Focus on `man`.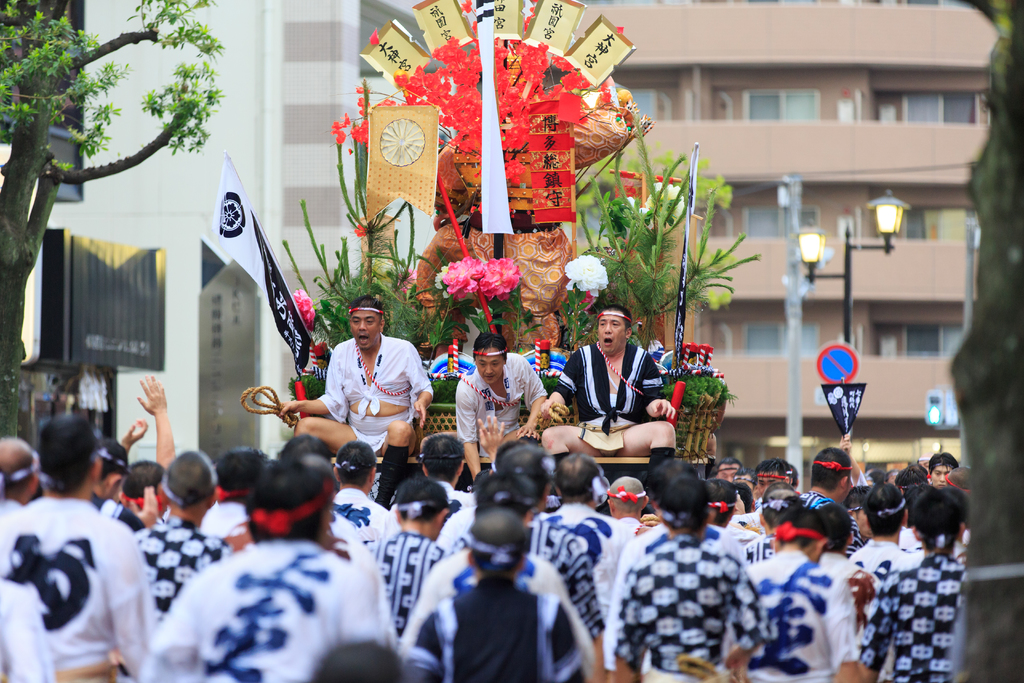
Focused at 415/507/579/682.
